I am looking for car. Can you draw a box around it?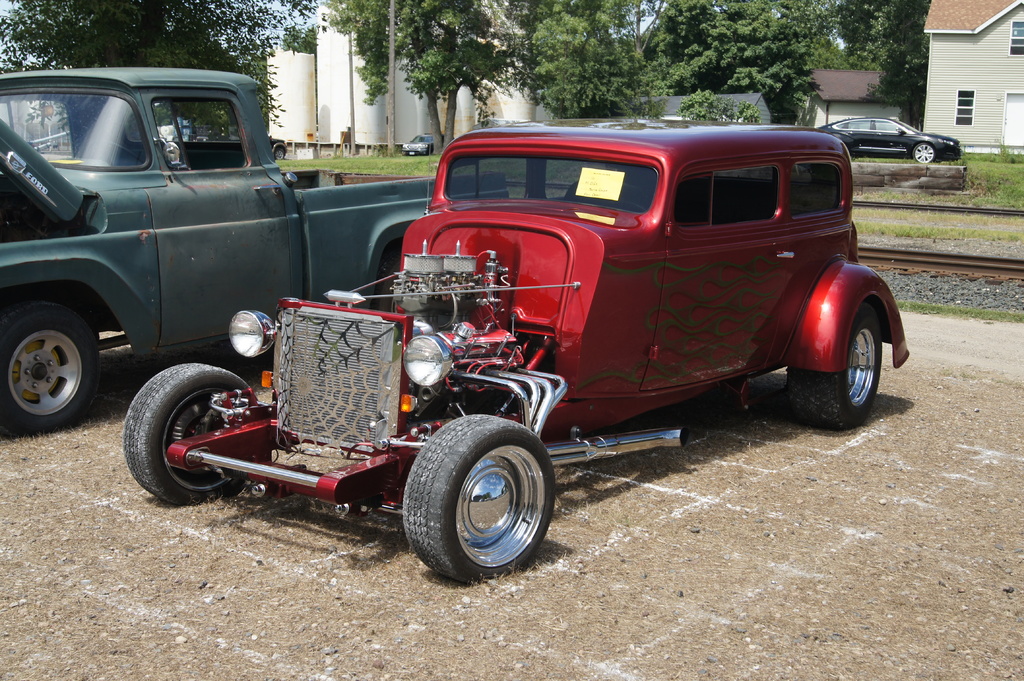
Sure, the bounding box is <region>817, 117, 961, 164</region>.
